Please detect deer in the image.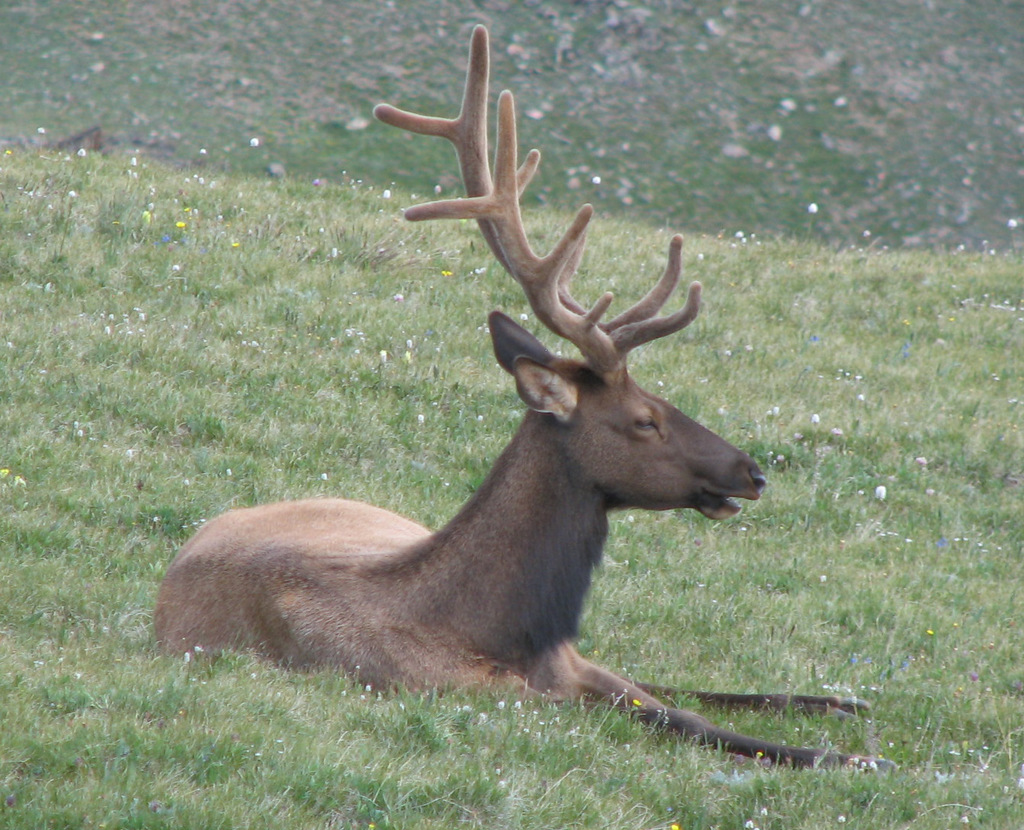
x1=152, y1=25, x2=894, y2=772.
